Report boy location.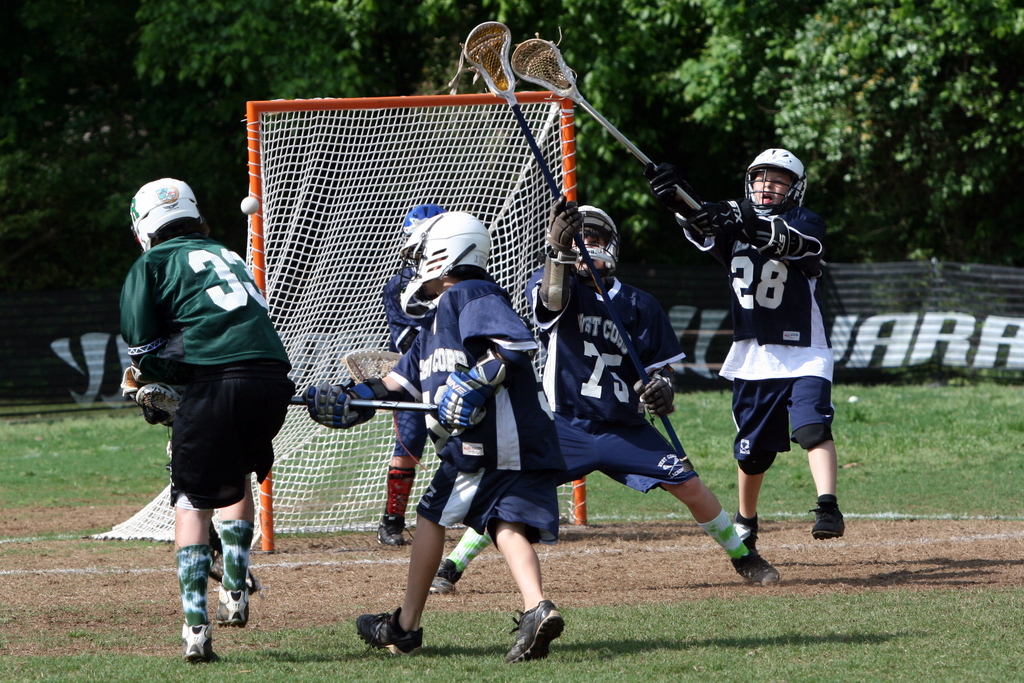
Report: 638:145:846:555.
